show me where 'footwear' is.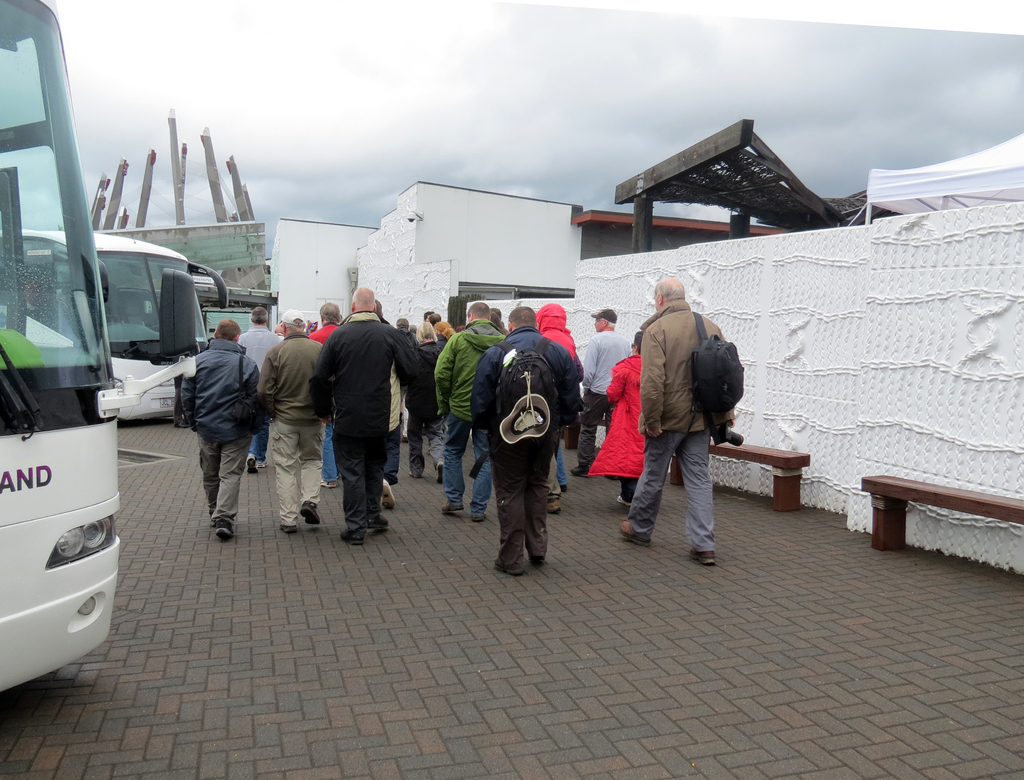
'footwear' is at 404/461/413/473.
